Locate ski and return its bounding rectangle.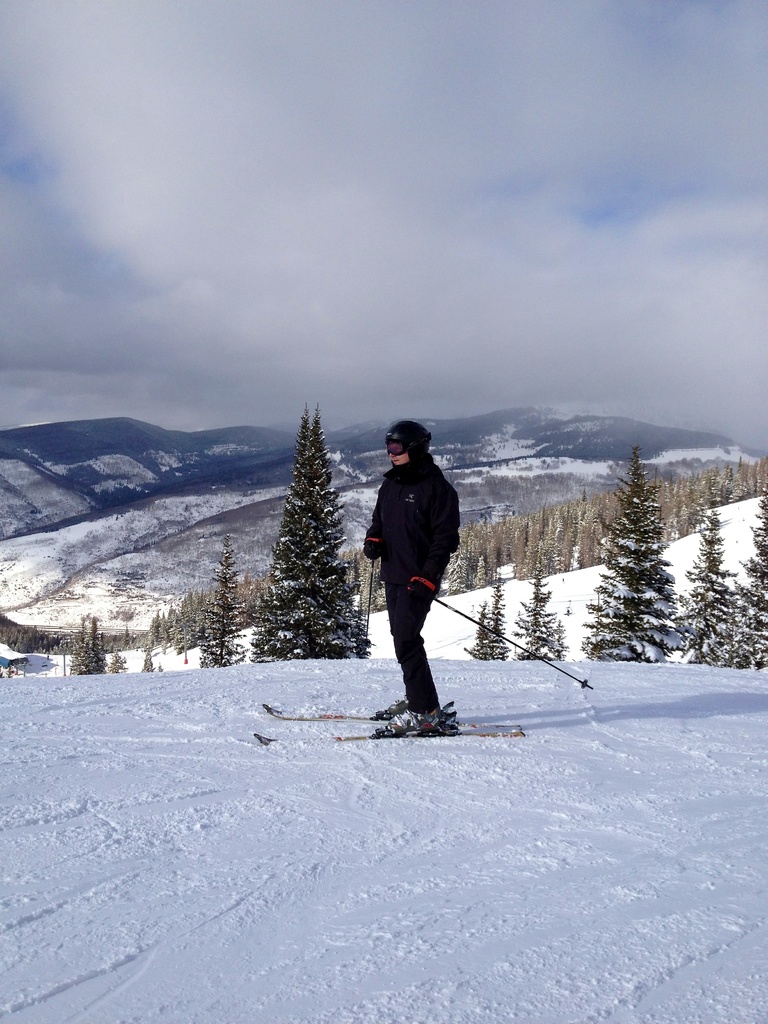
region(346, 688, 511, 748).
